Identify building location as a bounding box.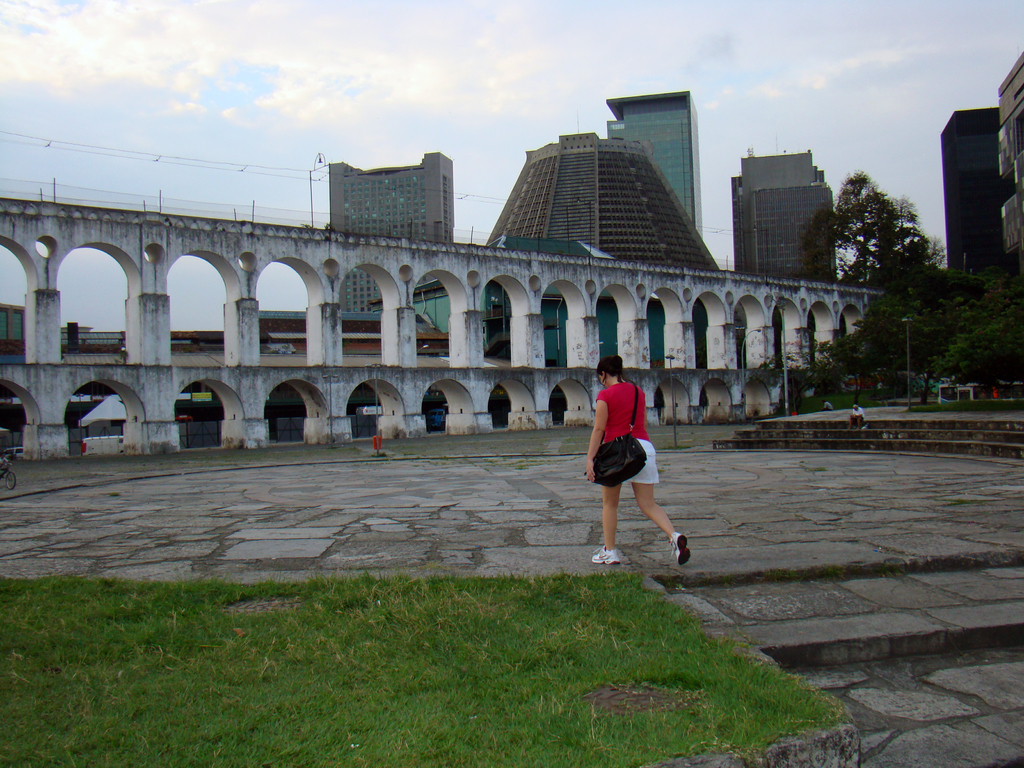
[730, 166, 824, 272].
